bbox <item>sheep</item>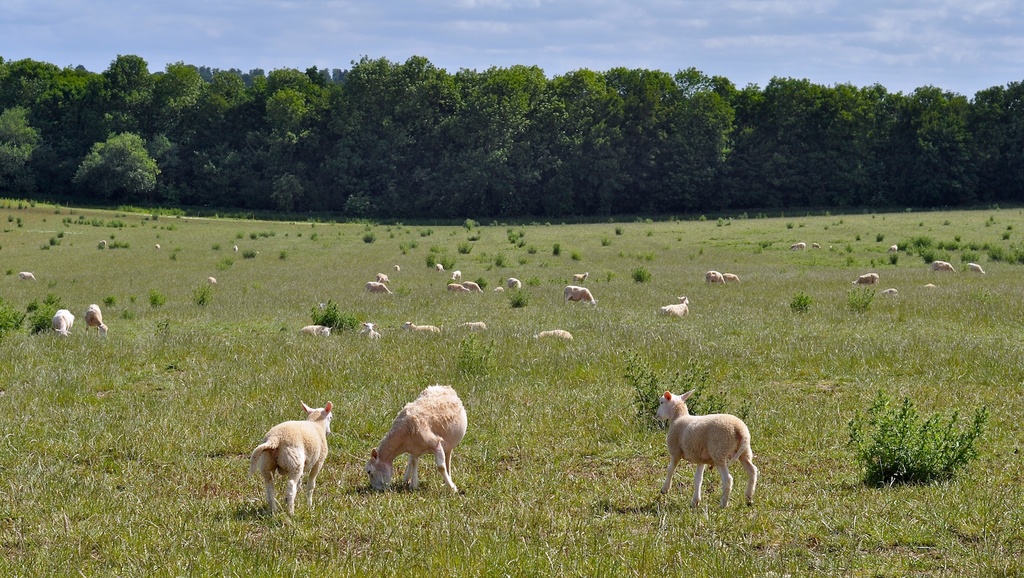
[466,281,486,293]
